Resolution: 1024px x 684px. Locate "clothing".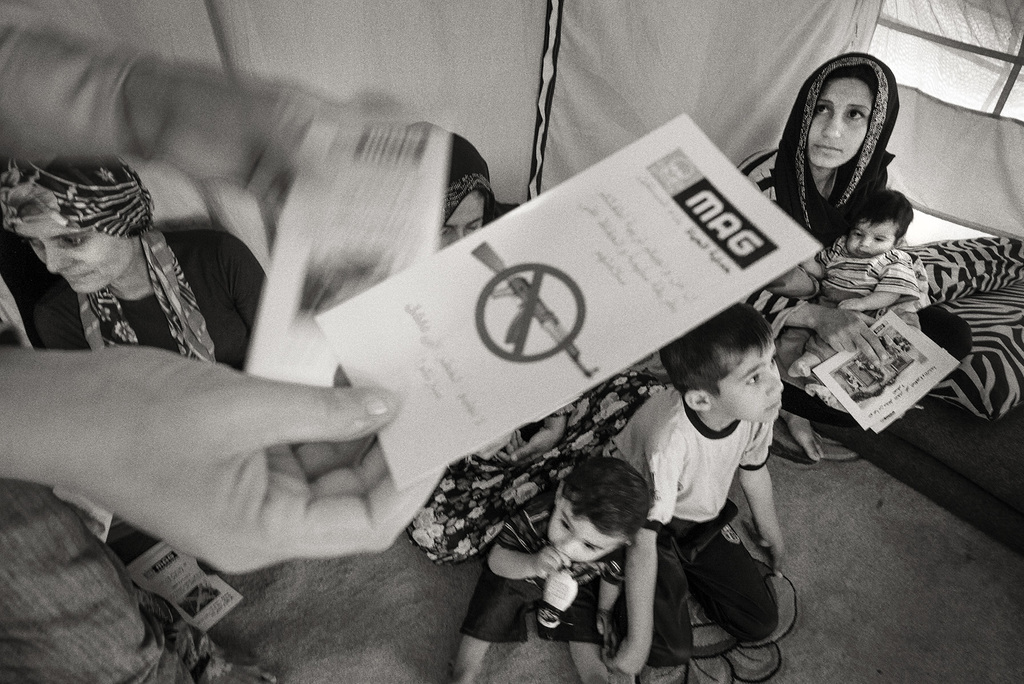
724, 49, 973, 410.
